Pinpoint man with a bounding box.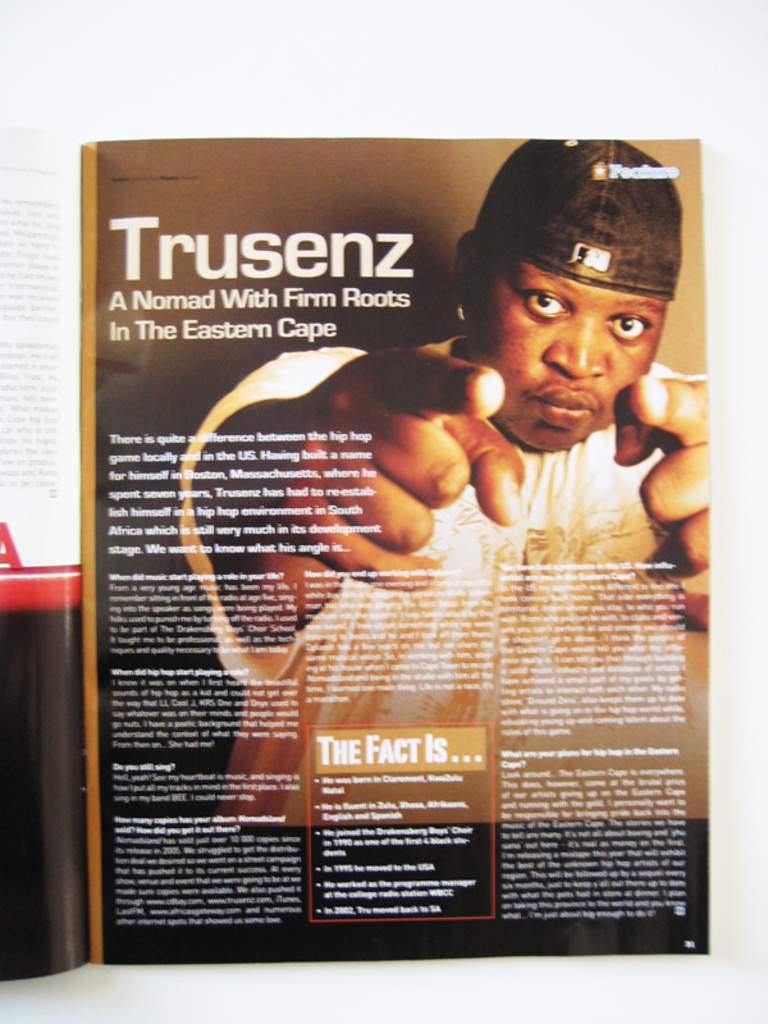
detection(177, 138, 709, 824).
